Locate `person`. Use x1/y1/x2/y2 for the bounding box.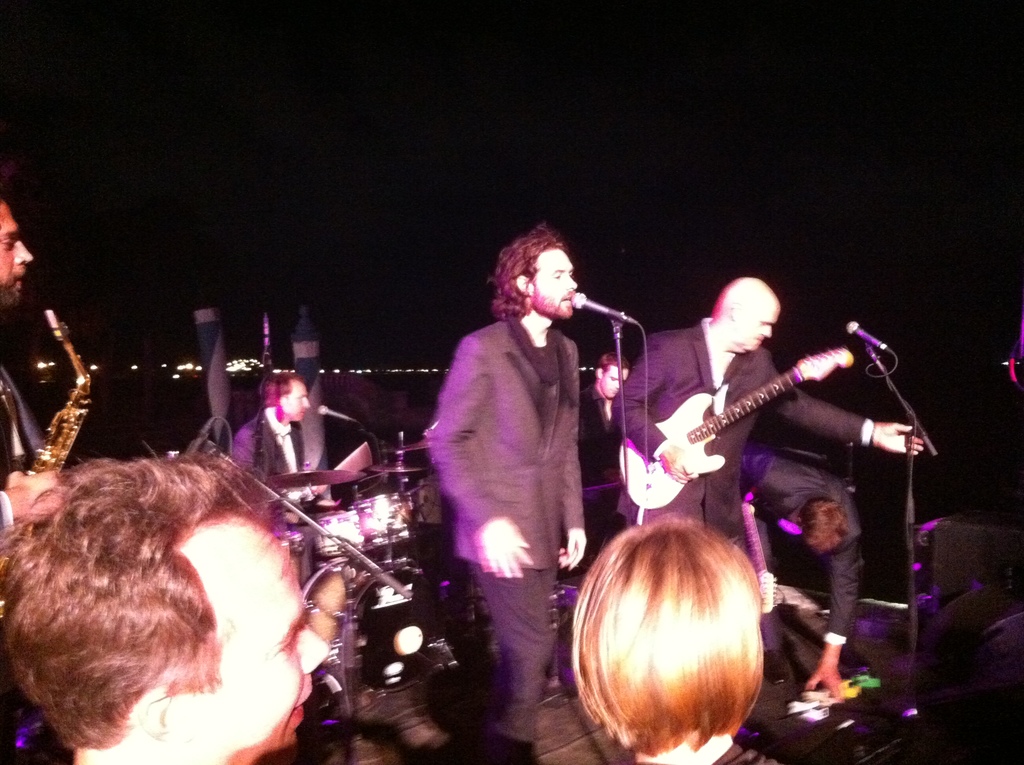
569/511/792/764.
